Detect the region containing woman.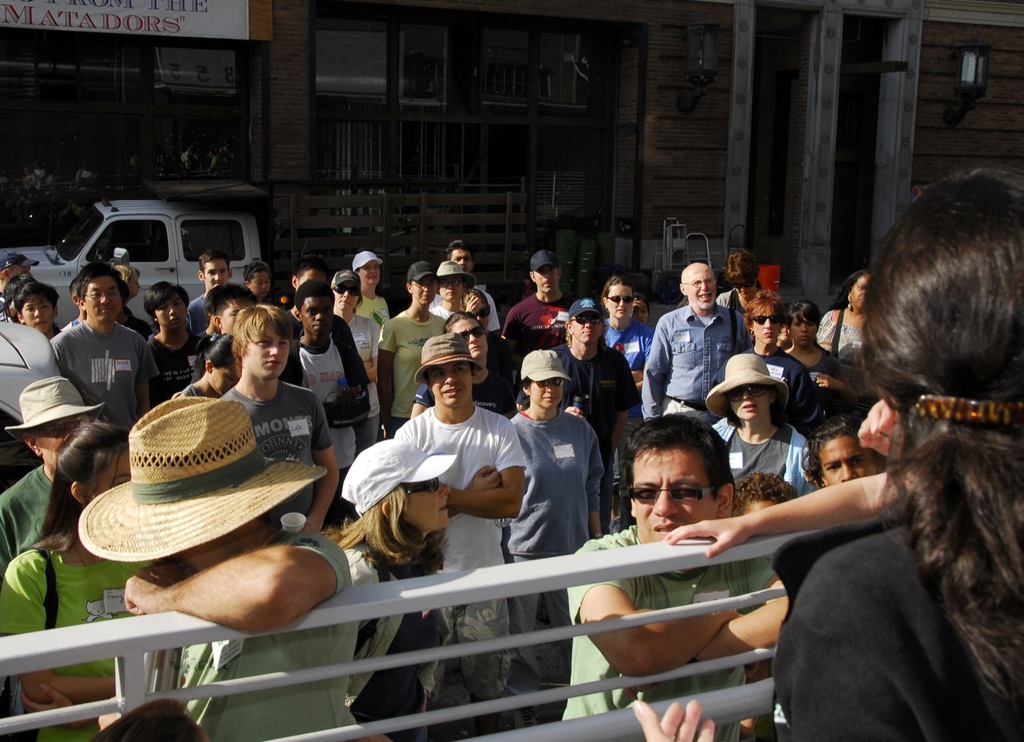
<region>456, 285, 514, 376</region>.
